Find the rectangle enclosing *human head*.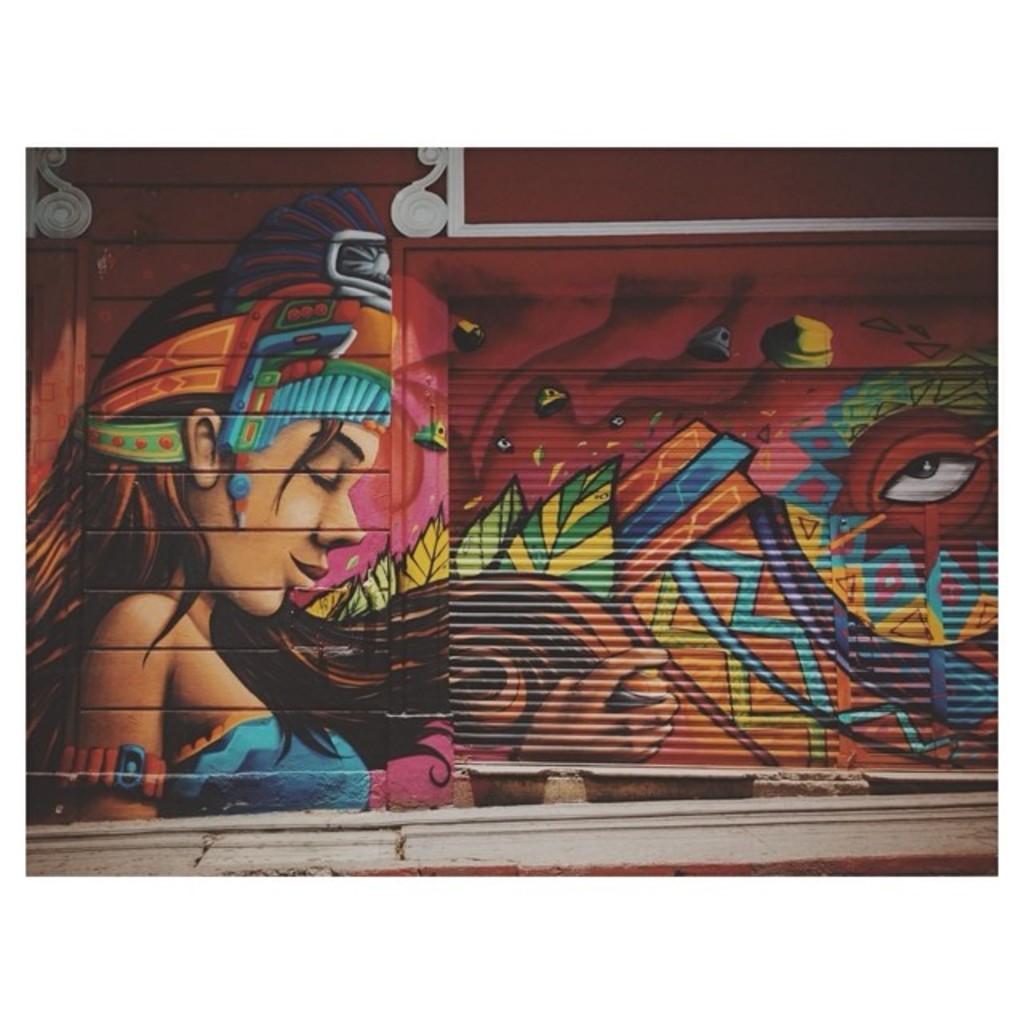
(left=102, top=261, right=434, bottom=656).
